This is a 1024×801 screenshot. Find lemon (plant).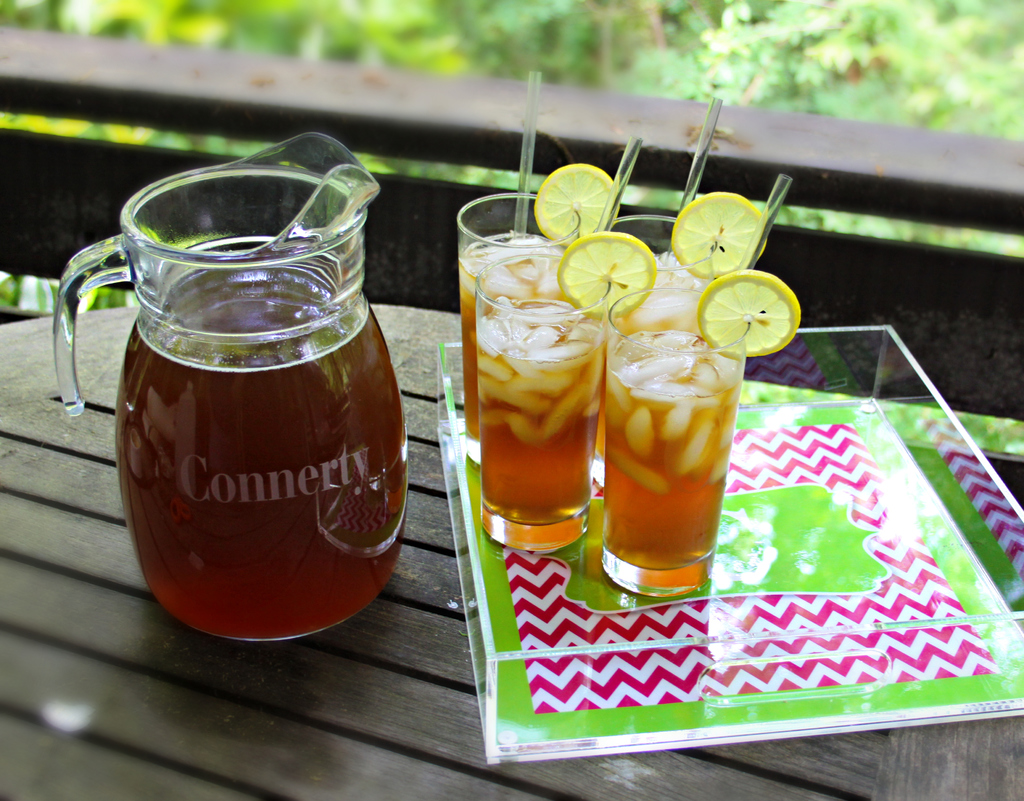
Bounding box: (564, 234, 655, 319).
